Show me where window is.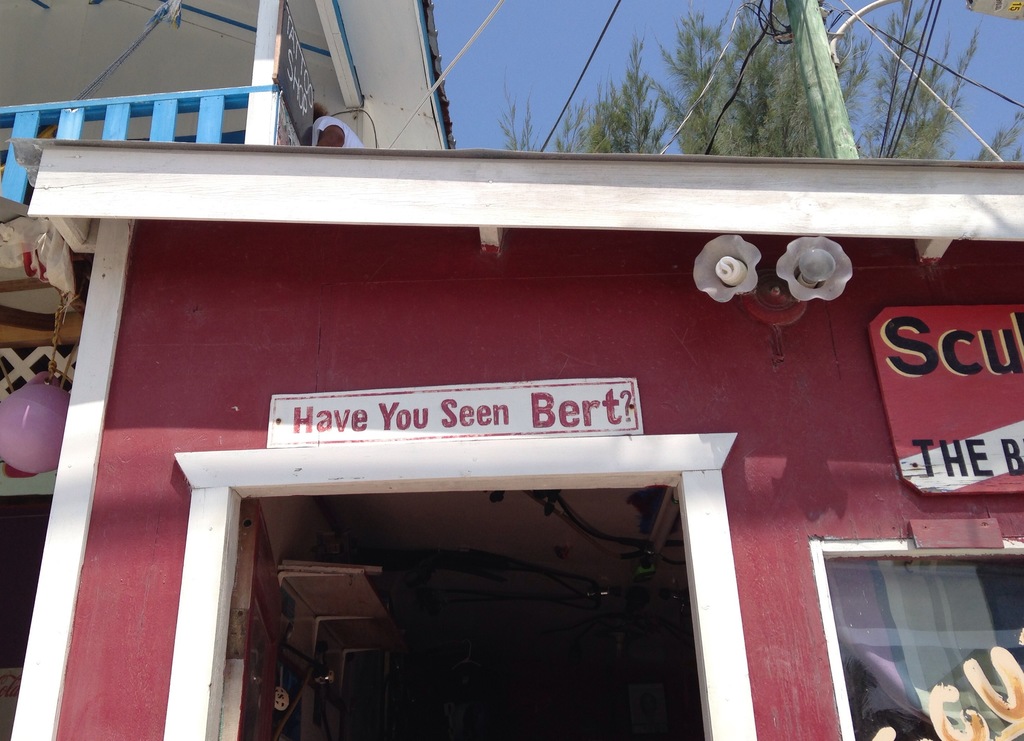
window is at detection(810, 533, 1023, 740).
